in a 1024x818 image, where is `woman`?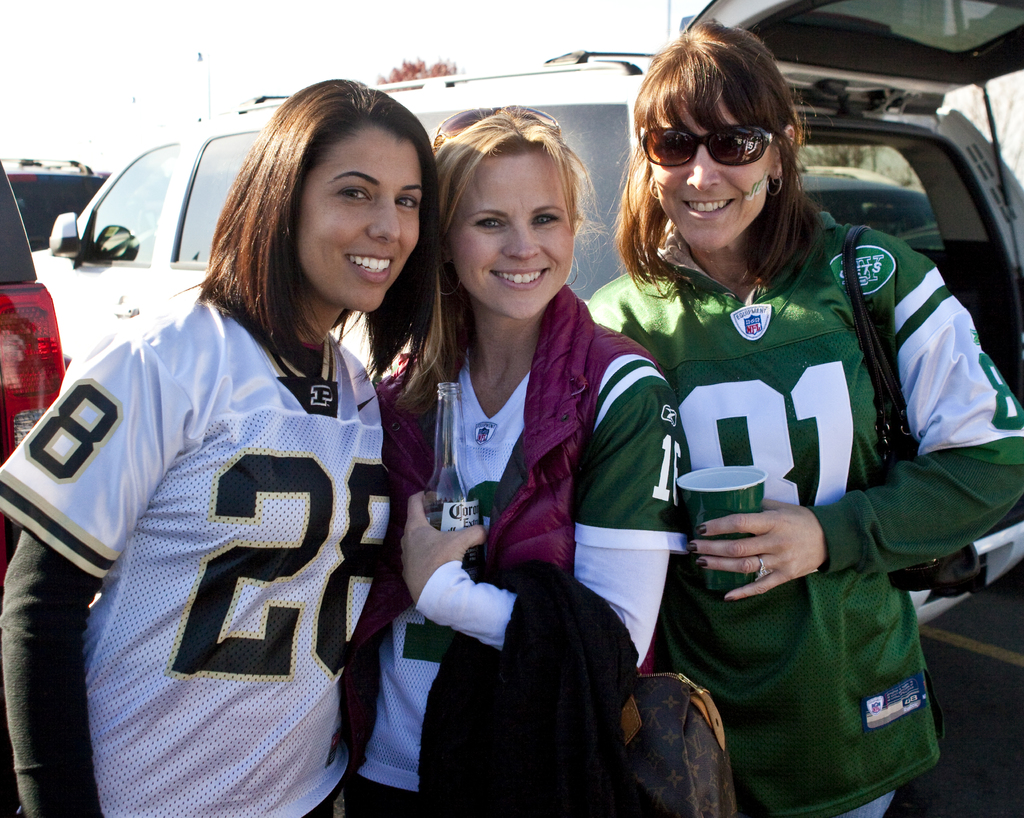
region(579, 9, 1023, 817).
